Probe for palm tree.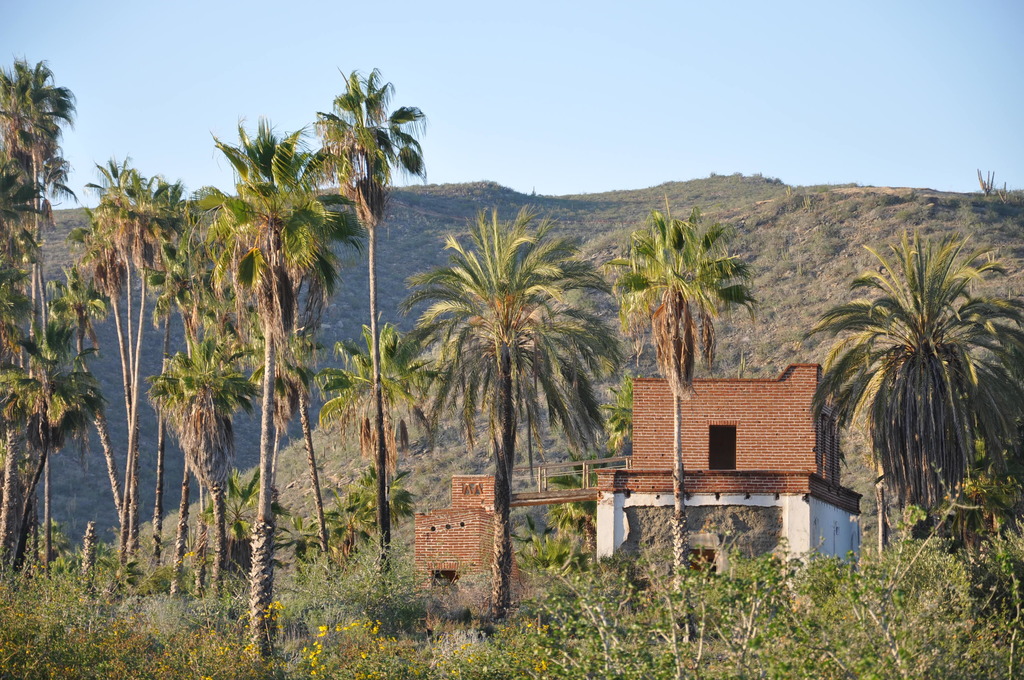
Probe result: {"x1": 8, "y1": 302, "x2": 76, "y2": 538}.
